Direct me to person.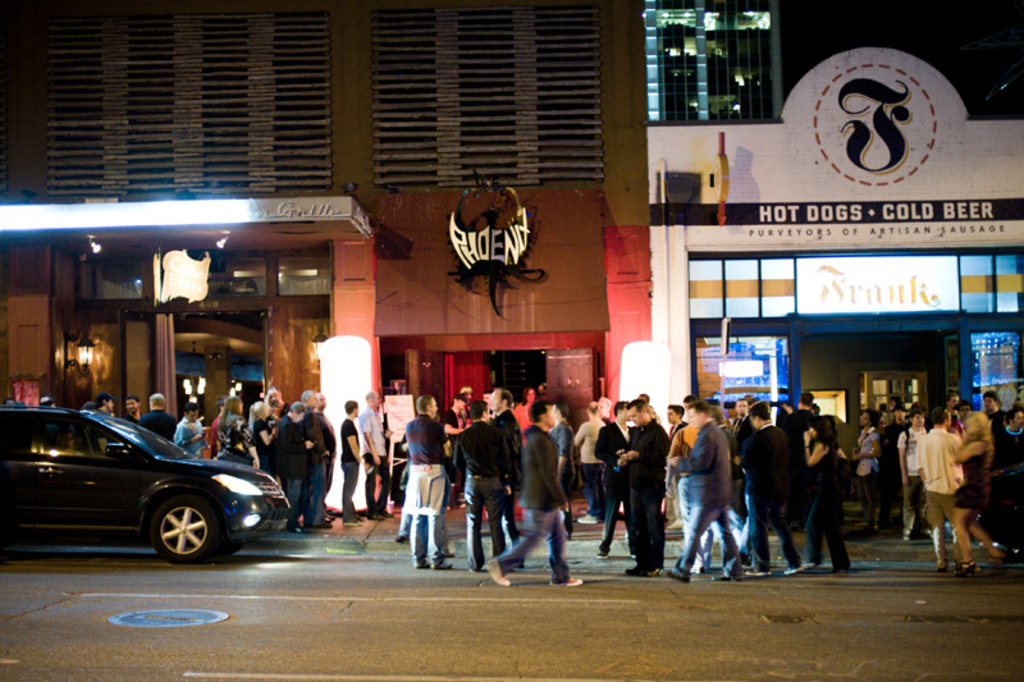
Direction: box(595, 402, 637, 557).
